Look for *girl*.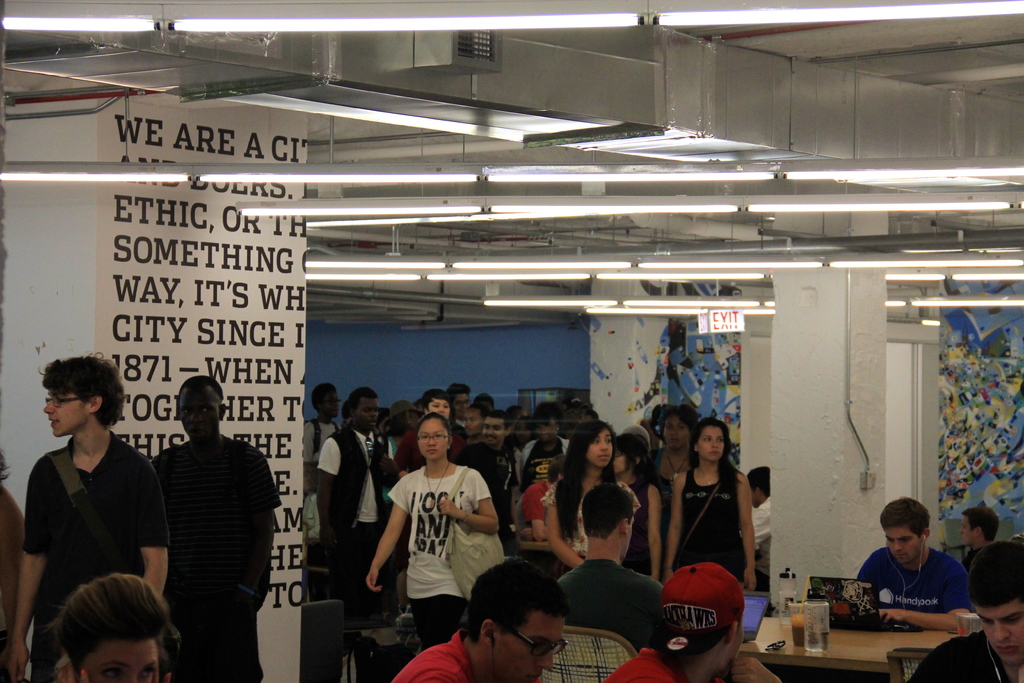
Found: <bbox>362, 413, 498, 650</bbox>.
